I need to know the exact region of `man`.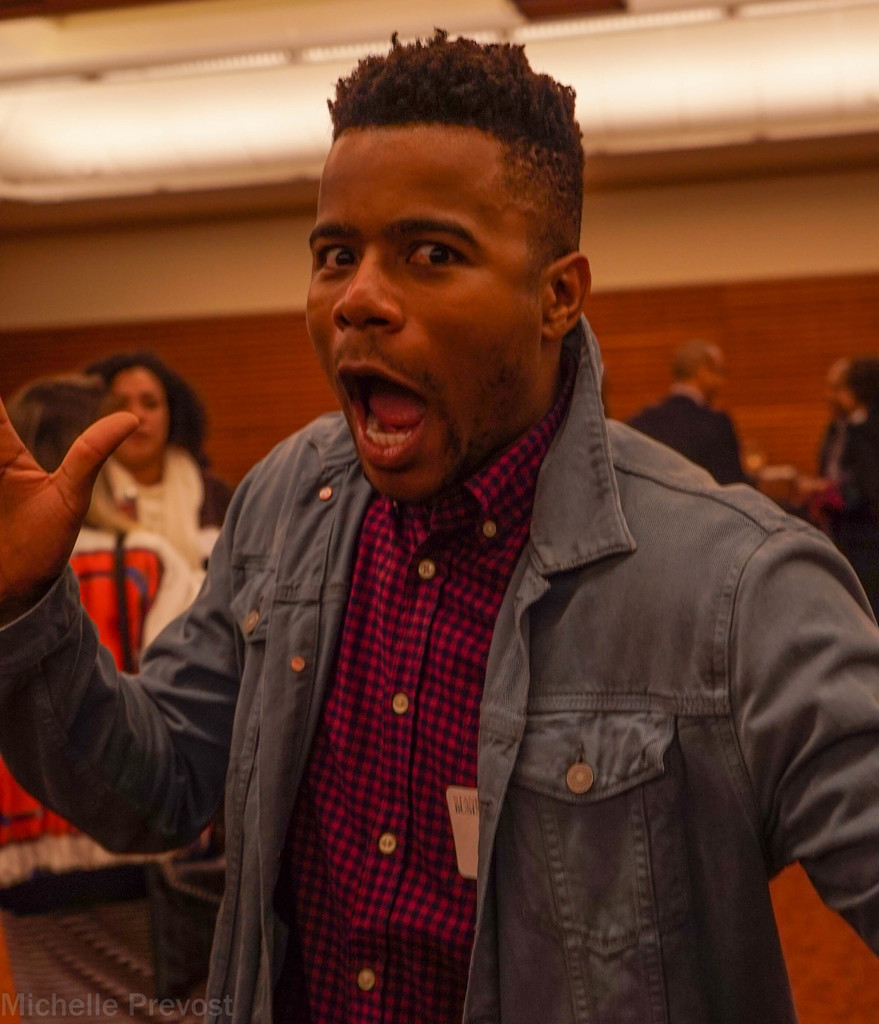
Region: box=[795, 355, 874, 607].
